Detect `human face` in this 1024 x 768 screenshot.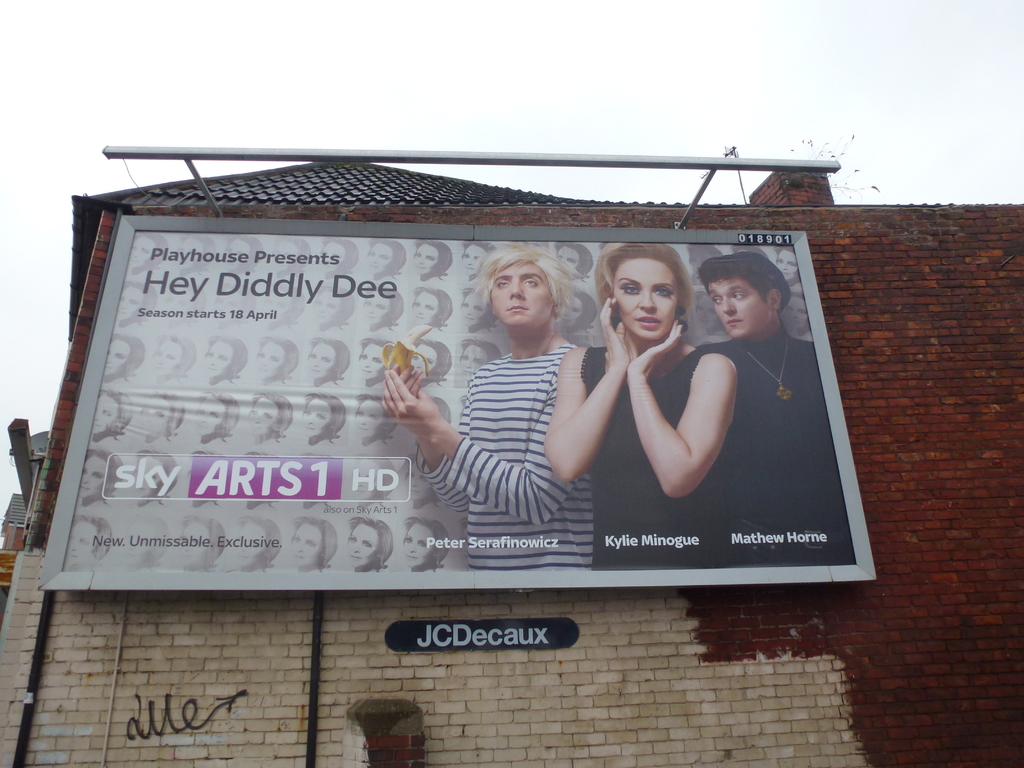
Detection: [x1=561, y1=292, x2=590, y2=333].
